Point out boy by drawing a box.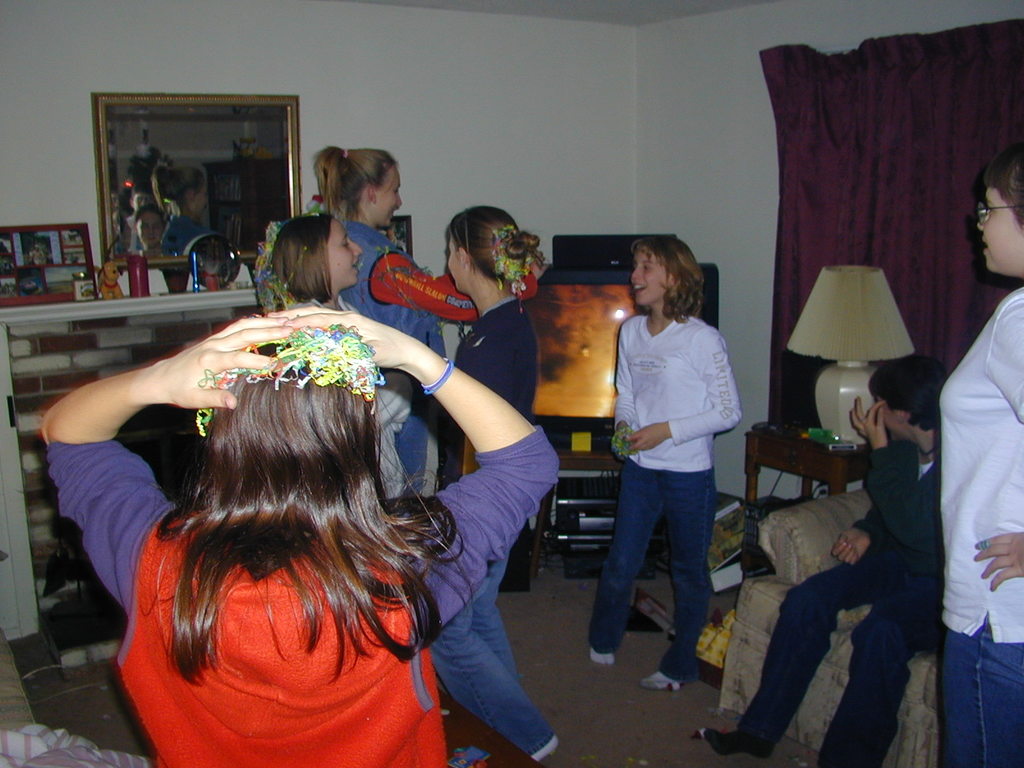
locate(695, 358, 949, 767).
